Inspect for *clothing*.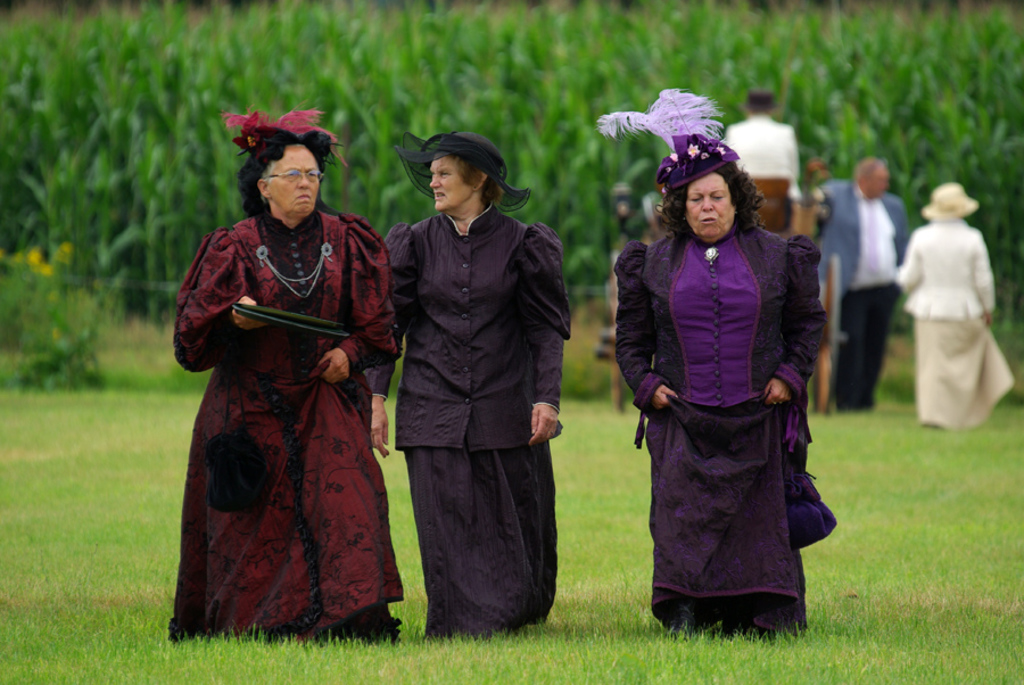
Inspection: 719, 115, 798, 196.
